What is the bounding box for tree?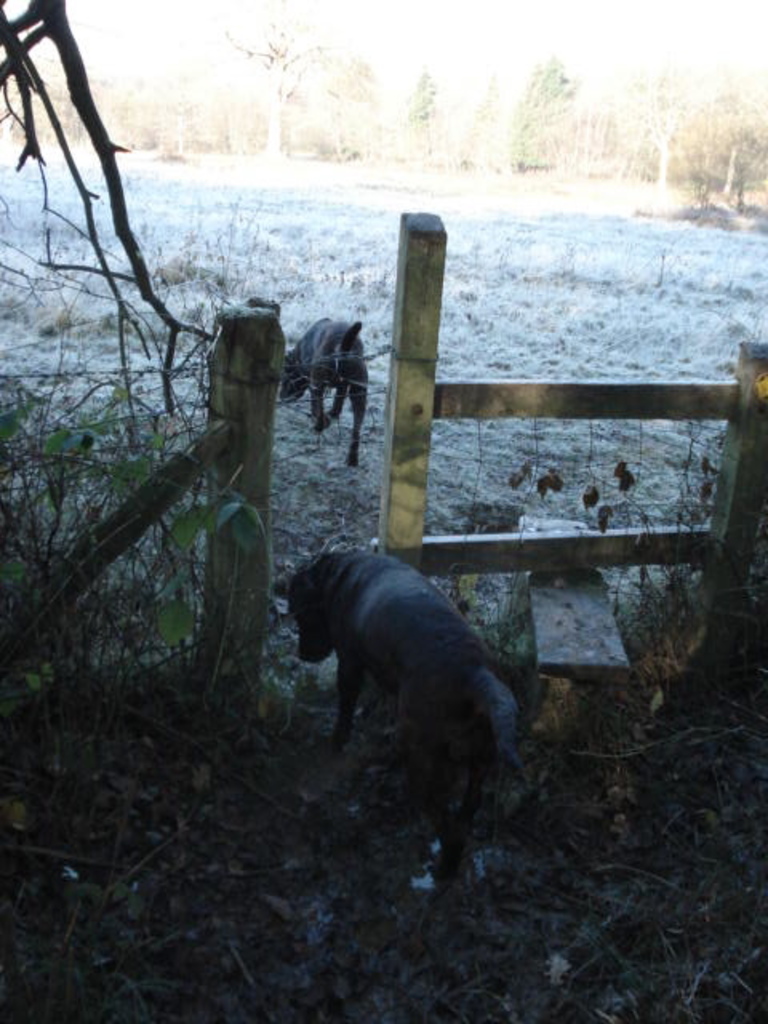
pyautogui.locateOnScreen(459, 58, 589, 181).
